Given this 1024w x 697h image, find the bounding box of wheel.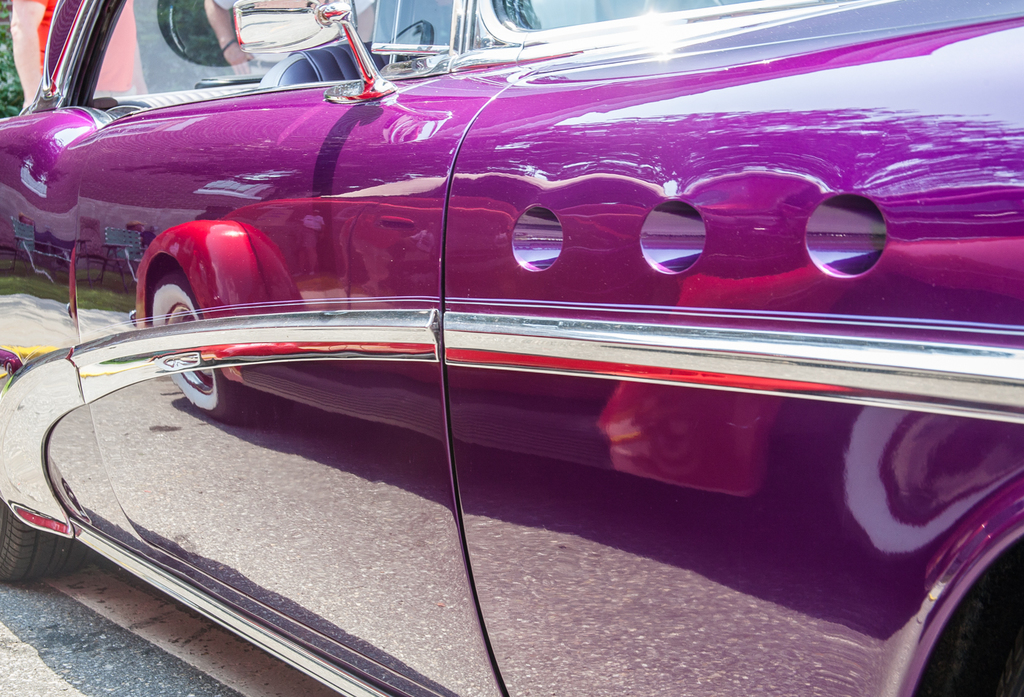
detection(145, 278, 231, 412).
